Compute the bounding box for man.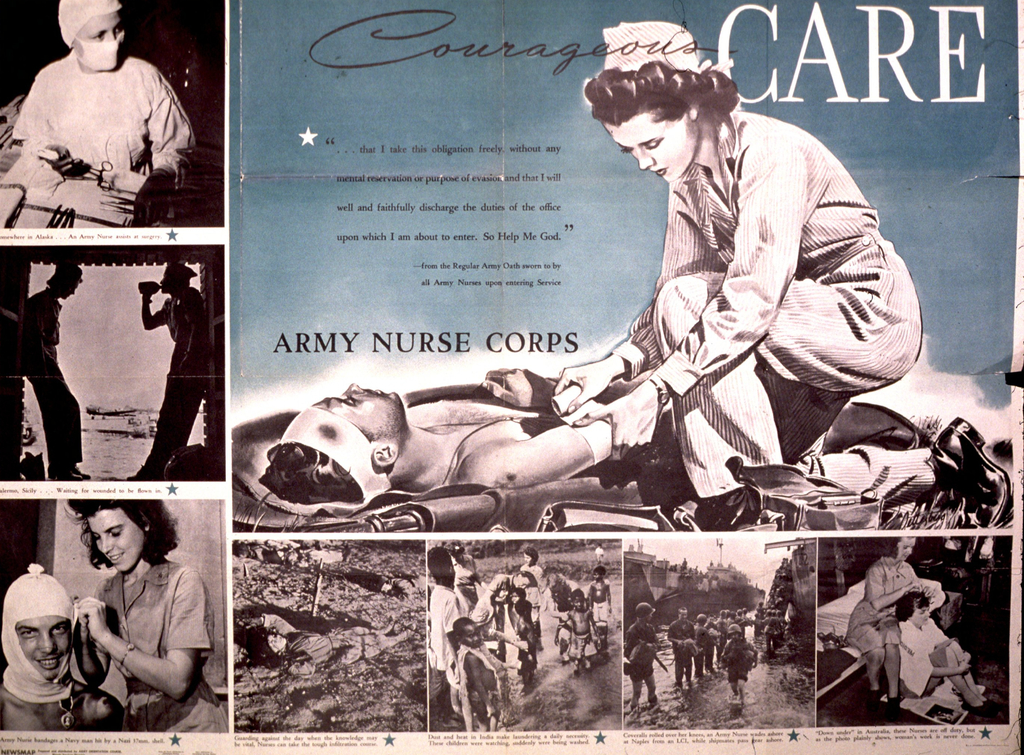
region(3, 0, 179, 232).
